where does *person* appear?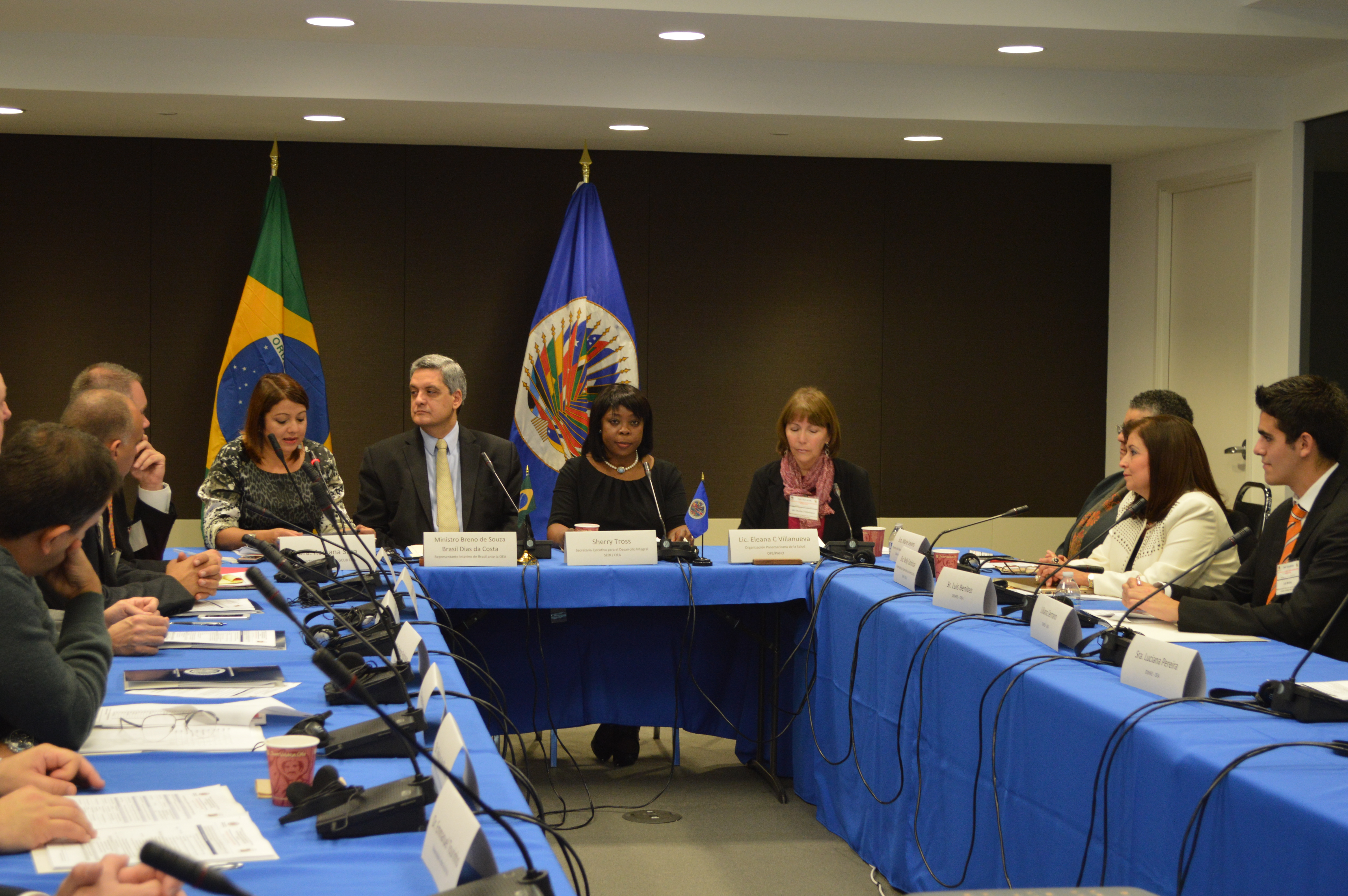
Appears at [164, 86, 196, 123].
